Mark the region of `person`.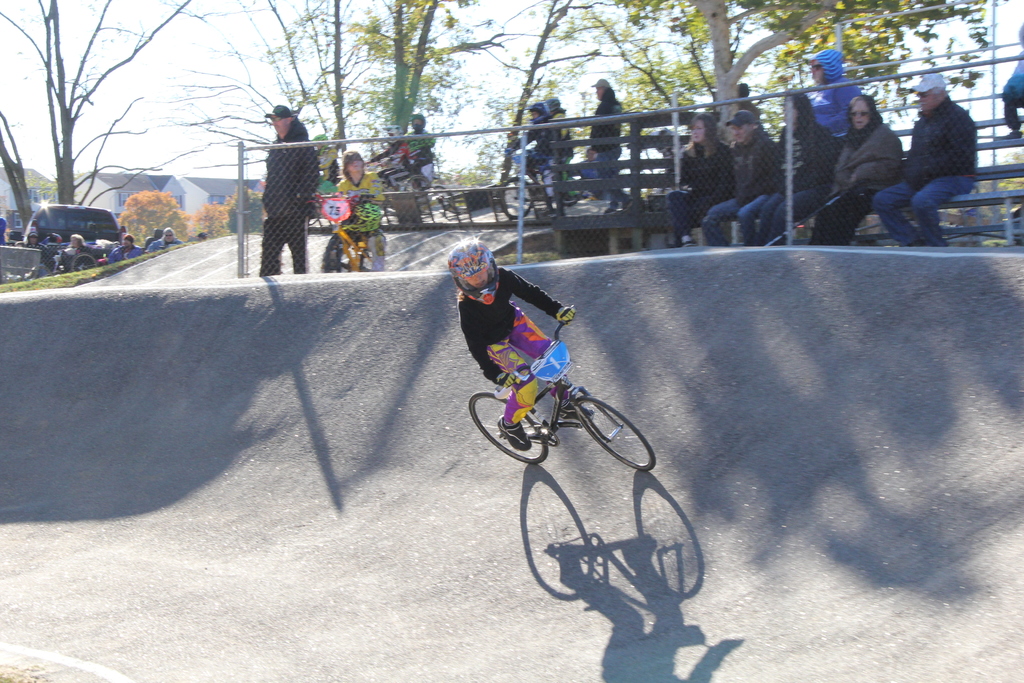
Region: BBox(733, 90, 842, 248).
